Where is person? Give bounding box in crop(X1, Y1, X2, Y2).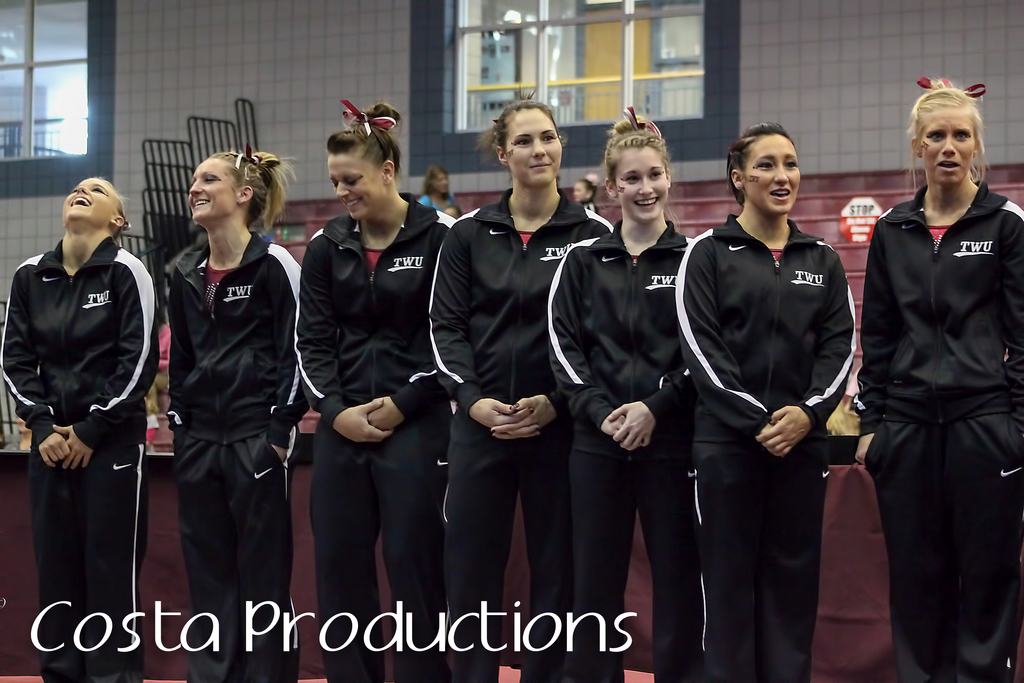
crop(861, 71, 1023, 682).
